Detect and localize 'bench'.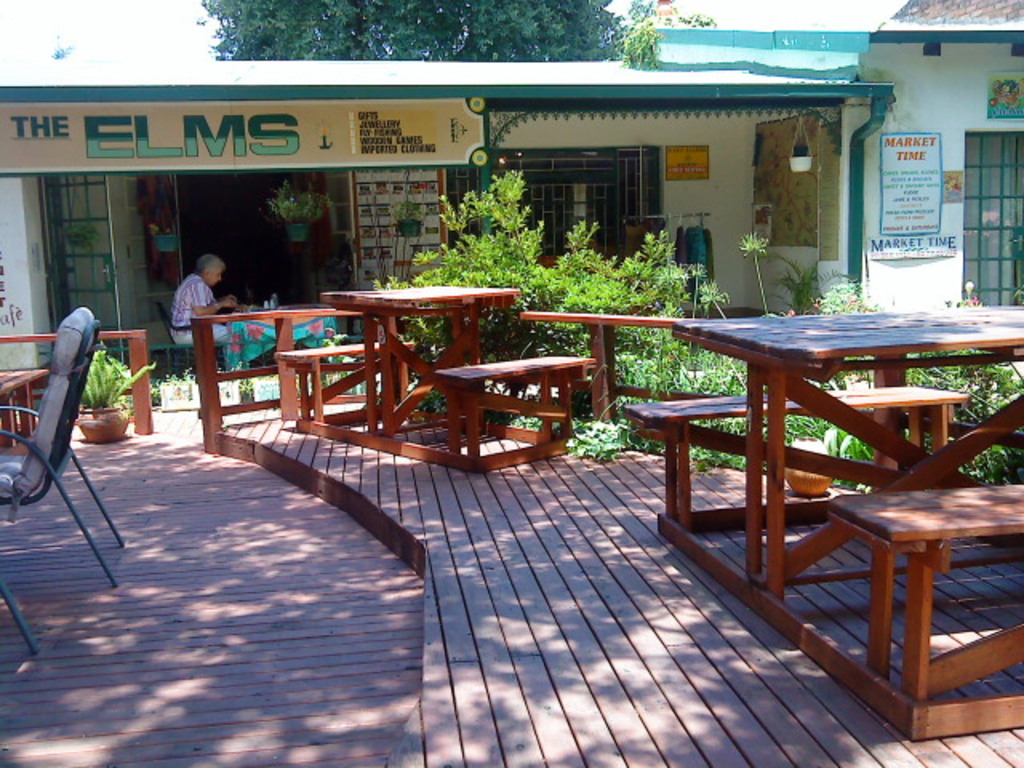
Localized at [275,282,594,472].
